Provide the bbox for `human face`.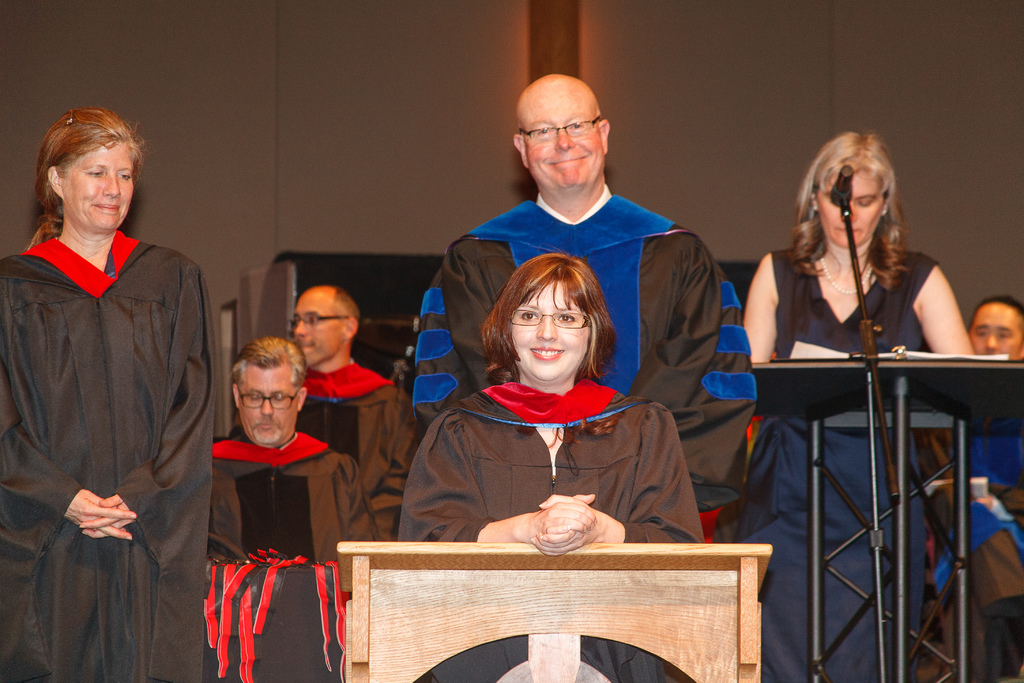
<bbox>499, 276, 595, 377</bbox>.
